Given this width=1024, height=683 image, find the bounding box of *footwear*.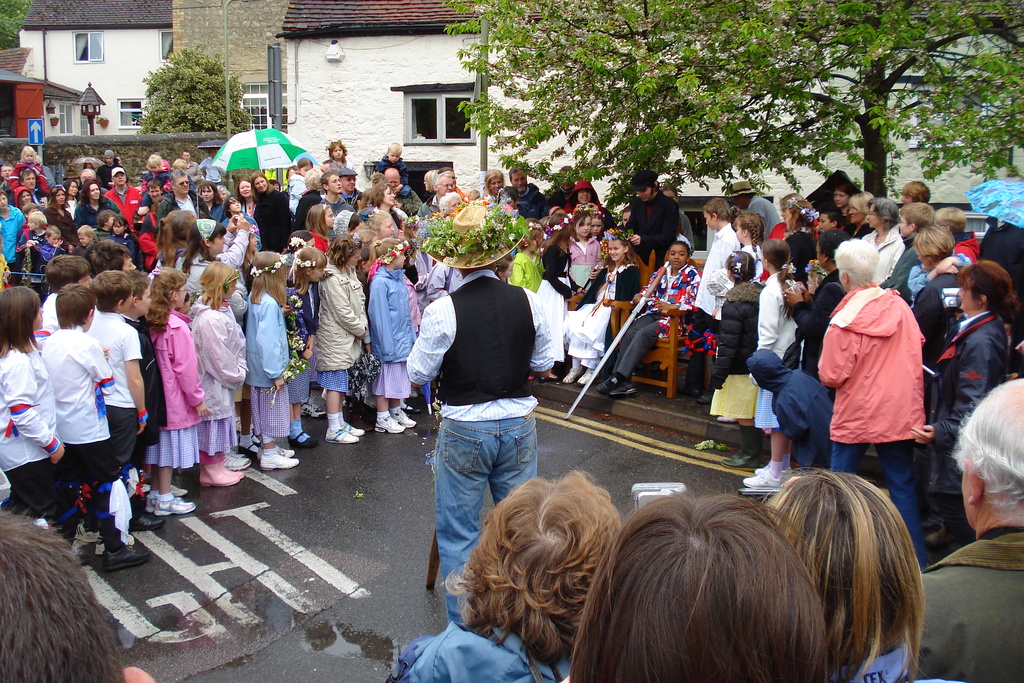
x1=154, y1=494, x2=198, y2=514.
